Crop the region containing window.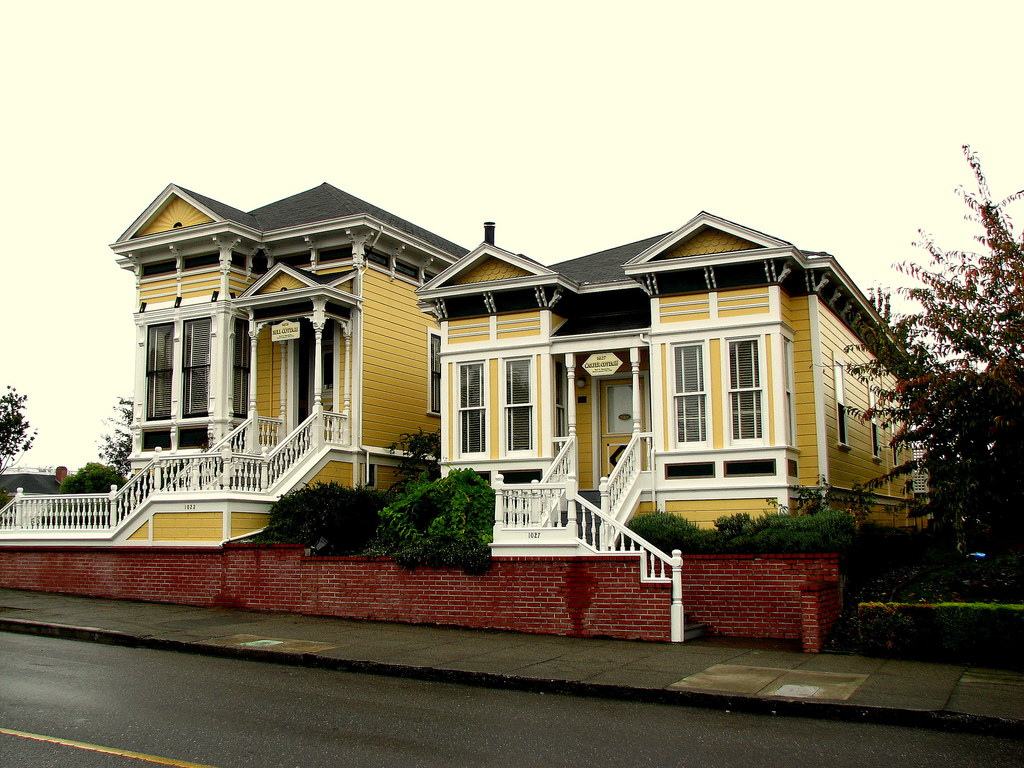
Crop region: [left=144, top=320, right=172, bottom=422].
